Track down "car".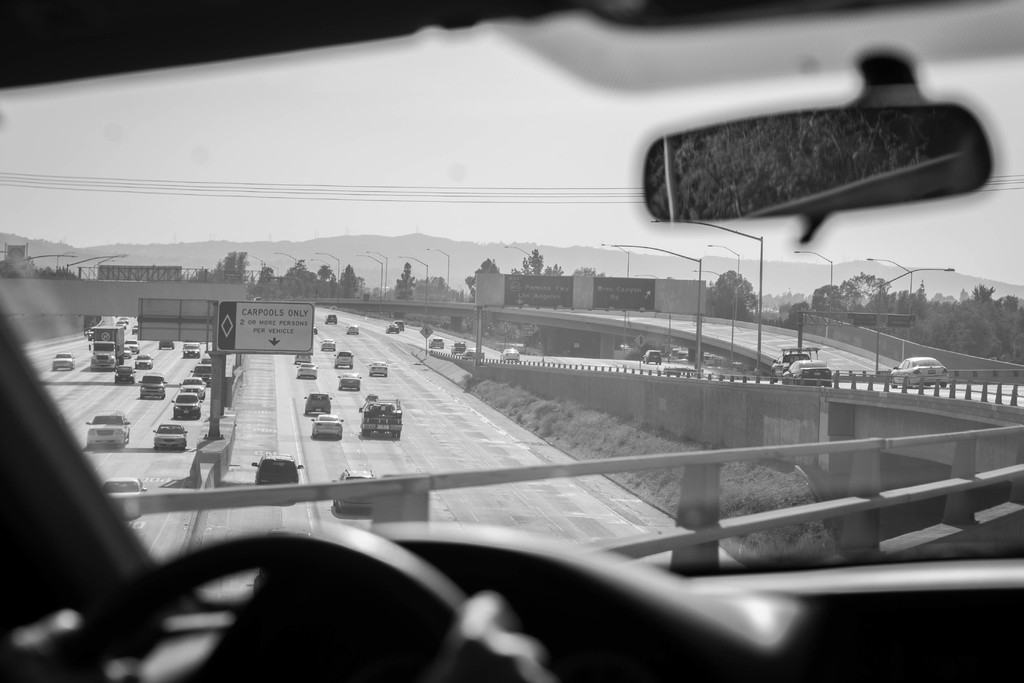
Tracked to box(113, 365, 134, 384).
